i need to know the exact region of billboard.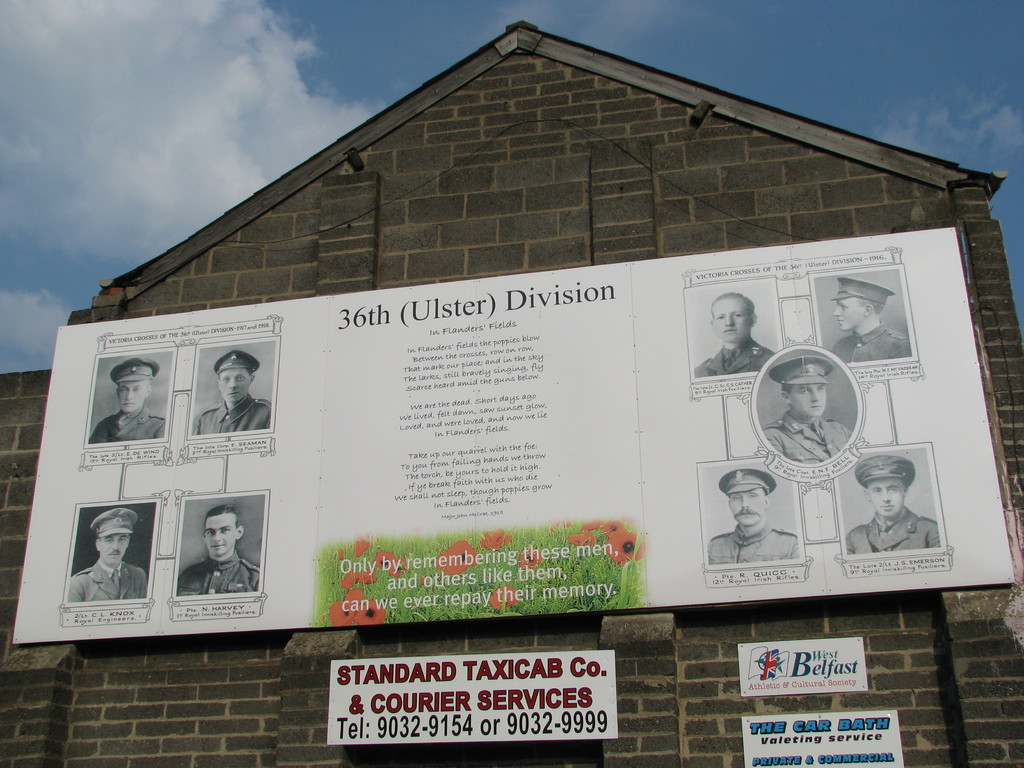
Region: [left=732, top=630, right=872, bottom=700].
